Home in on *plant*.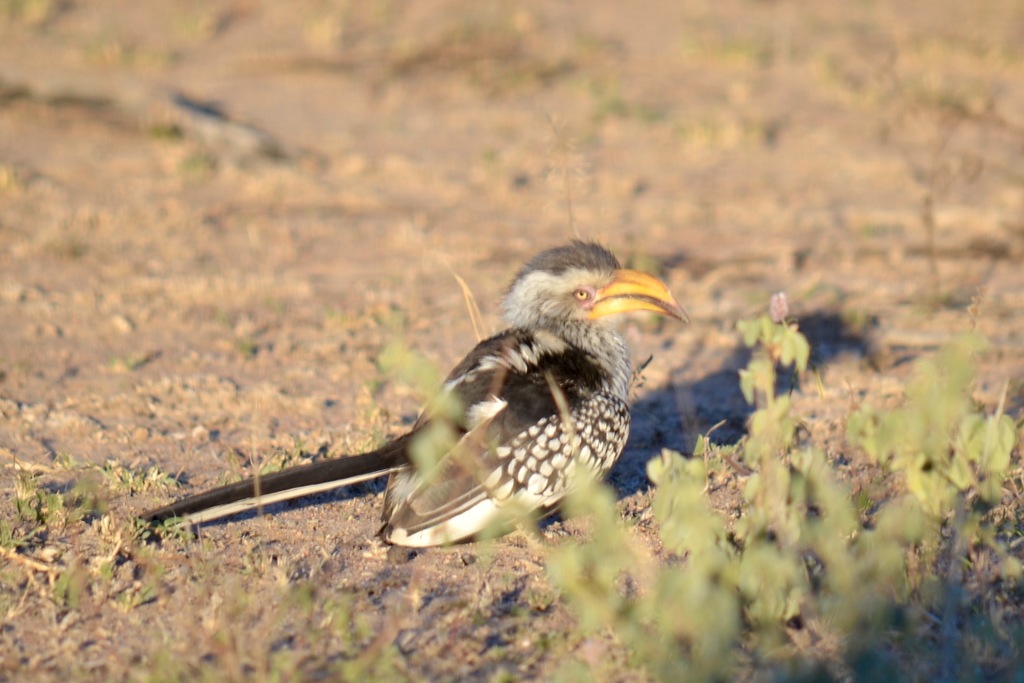
Homed in at BBox(84, 517, 152, 609).
